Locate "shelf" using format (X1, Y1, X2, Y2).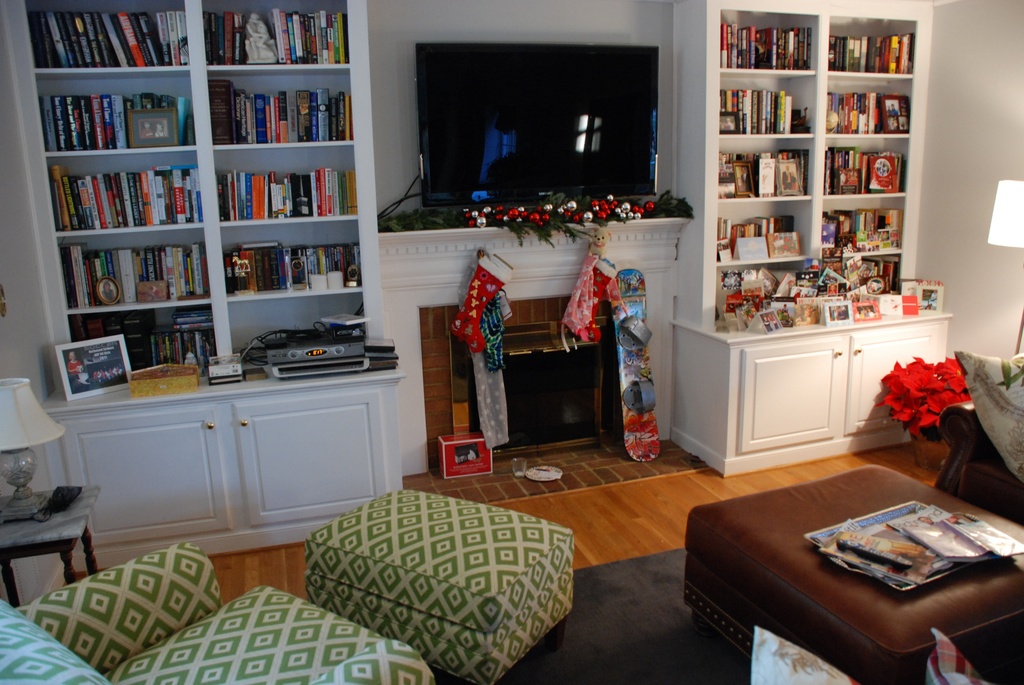
(3, 0, 381, 401).
